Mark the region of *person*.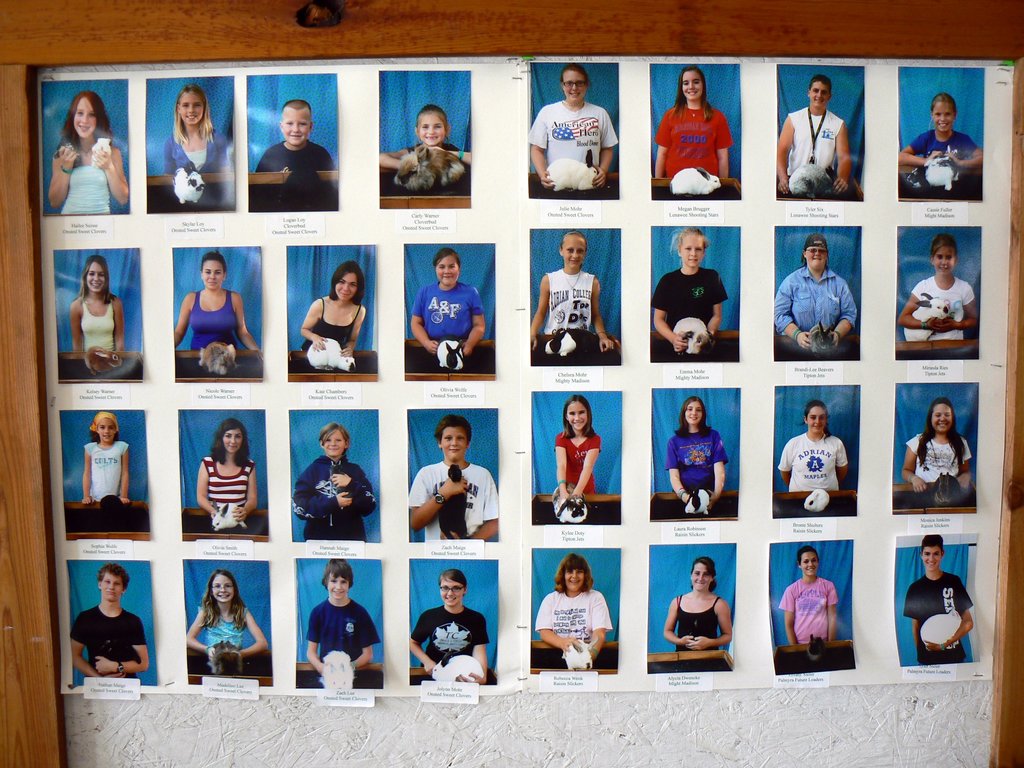
Region: l=73, t=563, r=151, b=680.
